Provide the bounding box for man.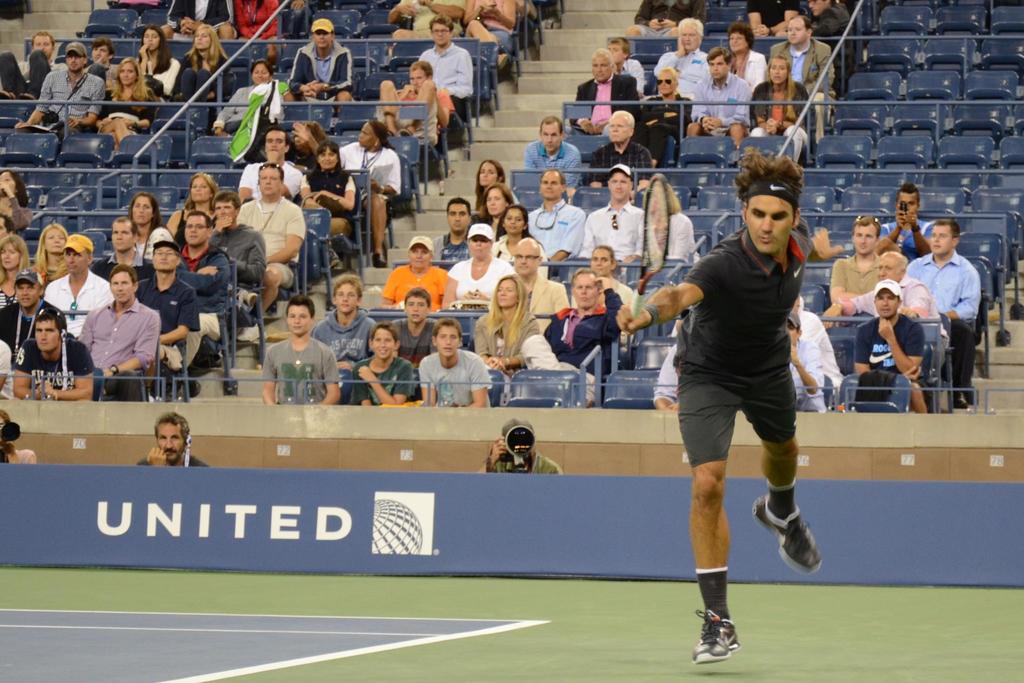
l=521, t=117, r=584, b=194.
